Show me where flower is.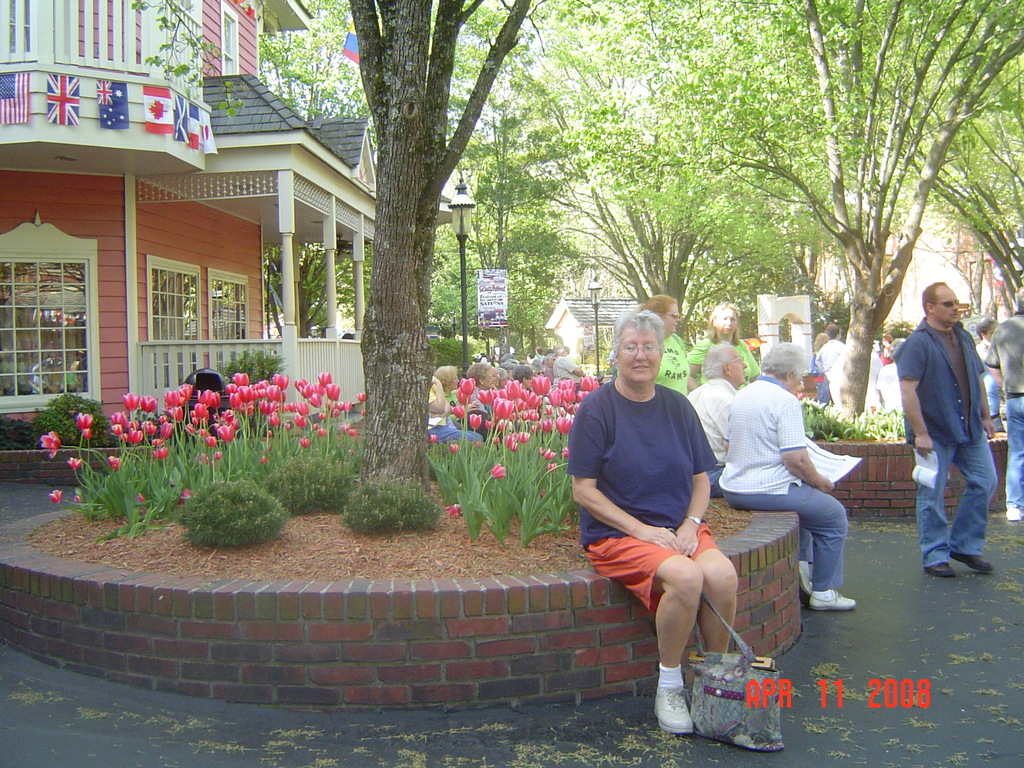
flower is at <region>460, 378, 477, 396</region>.
